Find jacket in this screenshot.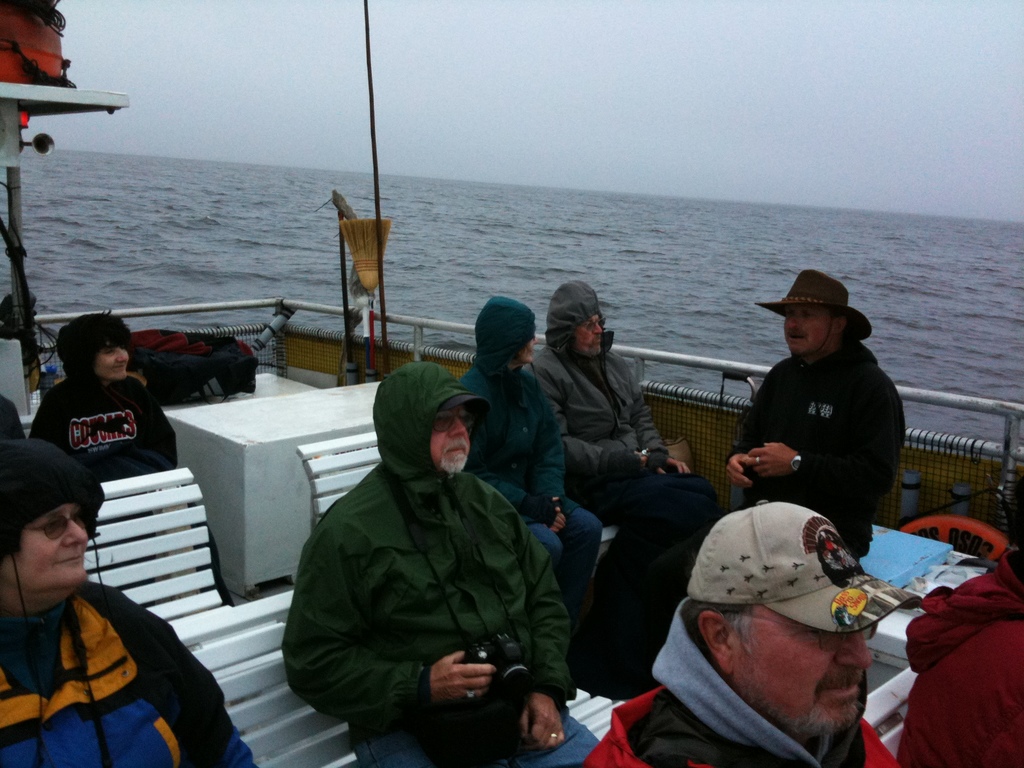
The bounding box for jacket is pyautogui.locateOnScreen(522, 274, 674, 484).
